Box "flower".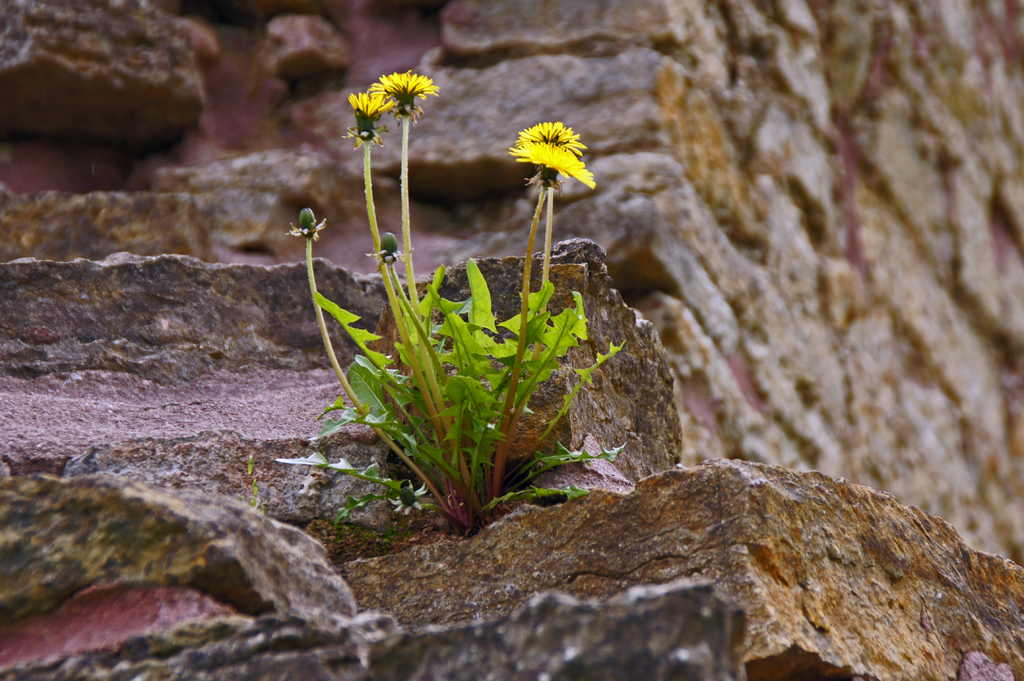
[left=516, top=116, right=592, bottom=161].
